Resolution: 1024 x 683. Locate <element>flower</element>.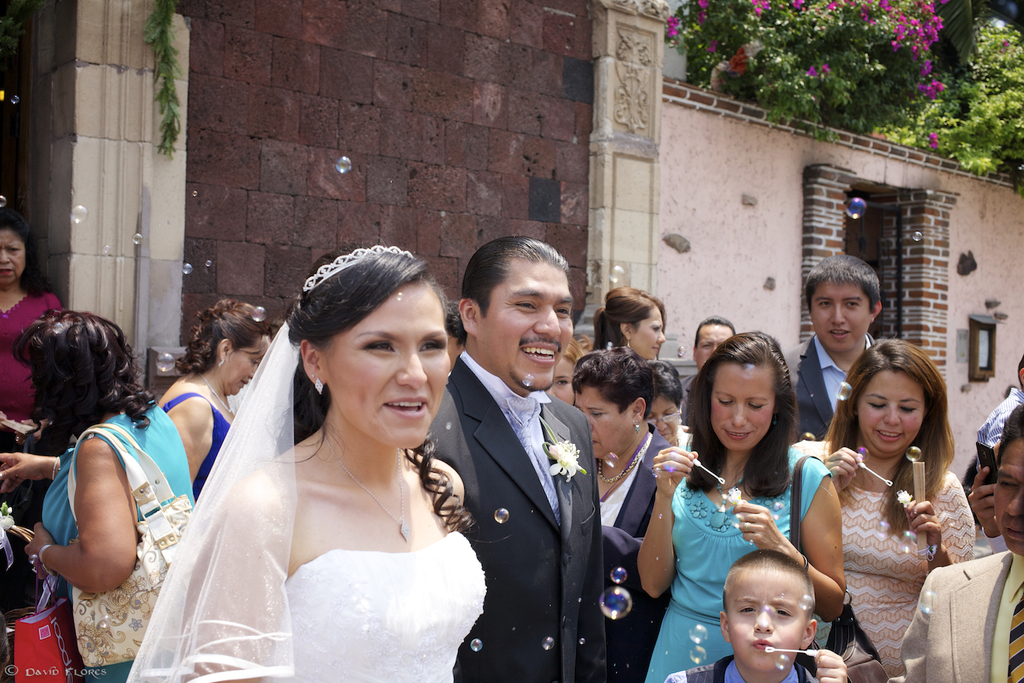
pyautogui.locateOnScreen(825, 0, 839, 12).
